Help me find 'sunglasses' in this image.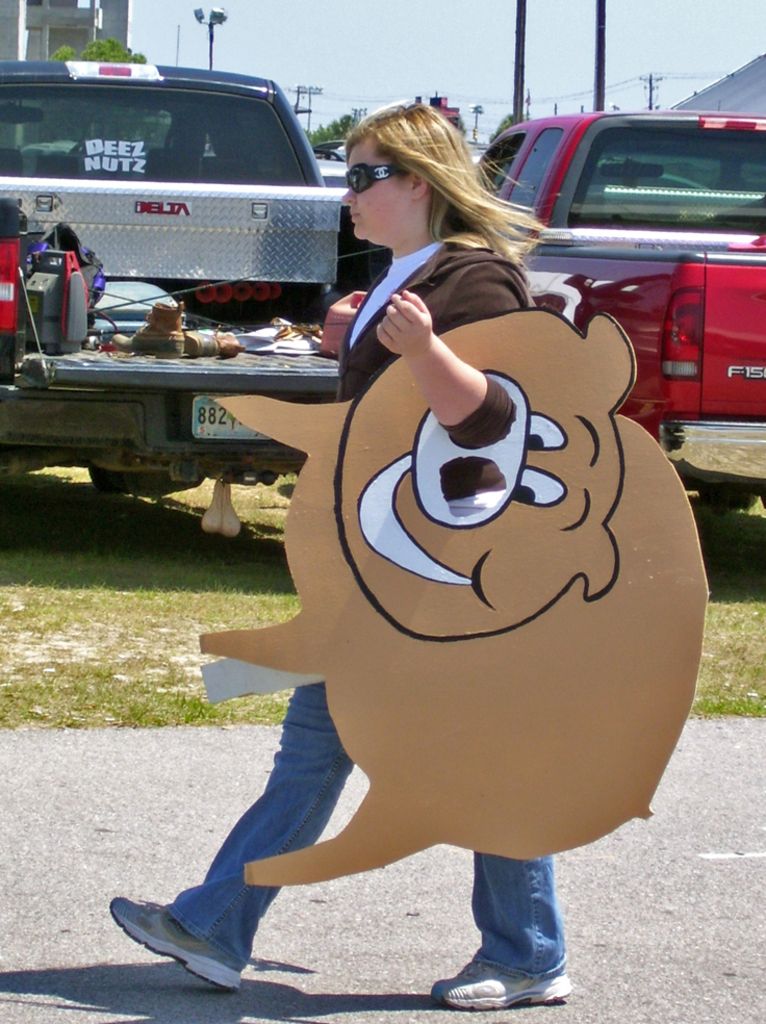
Found it: {"x1": 343, "y1": 163, "x2": 408, "y2": 194}.
